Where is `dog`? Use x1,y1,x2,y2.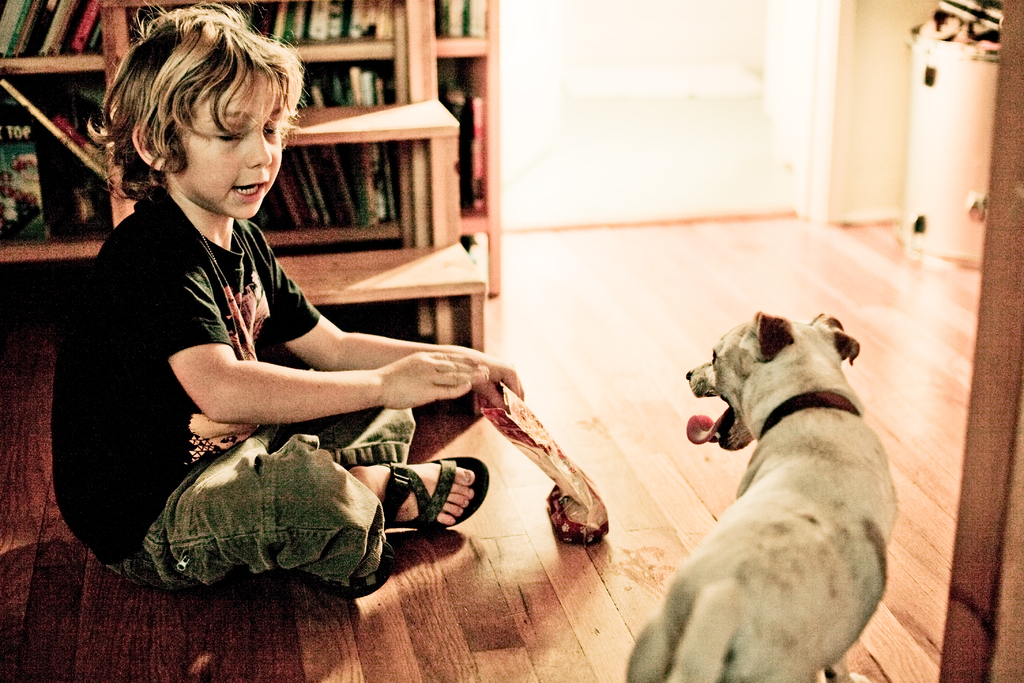
624,306,902,682.
